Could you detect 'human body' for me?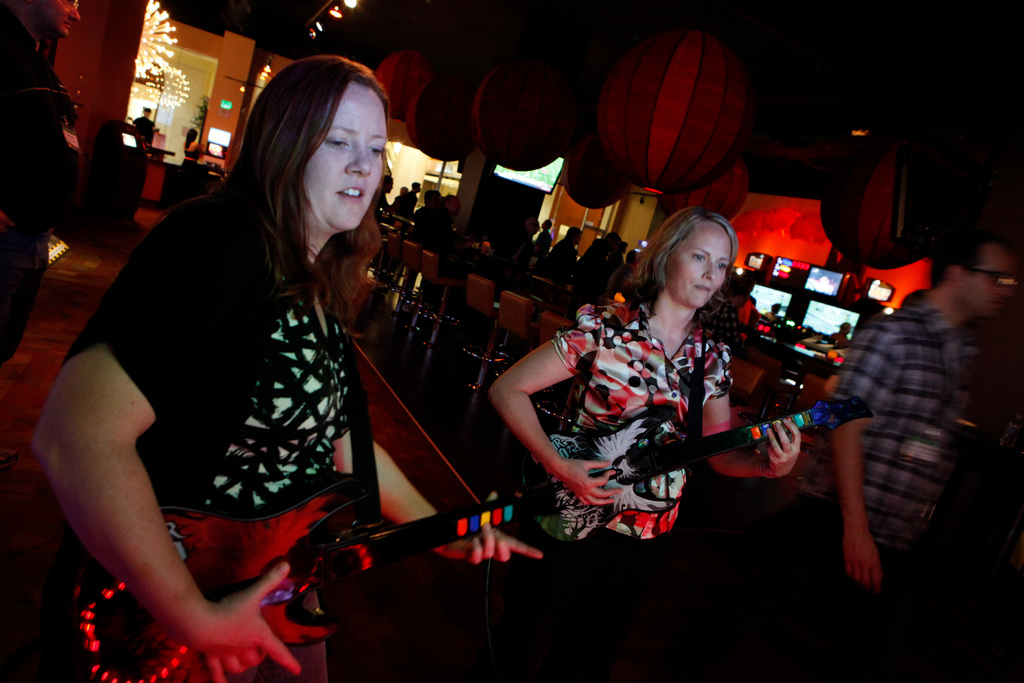
Detection result: 824 222 1012 666.
